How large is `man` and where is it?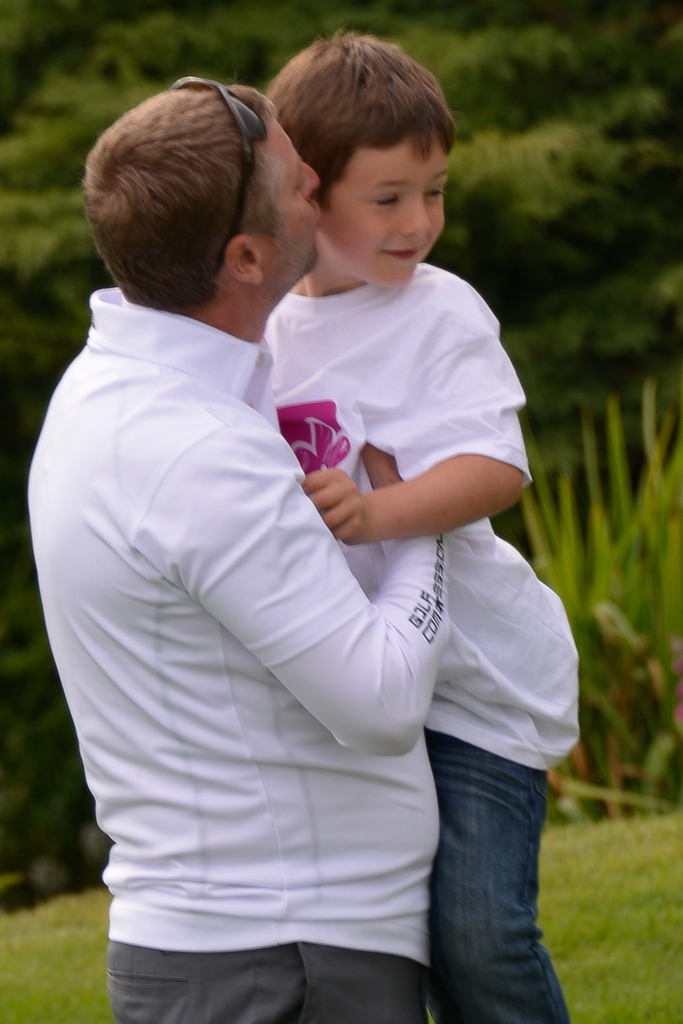
Bounding box: 8/59/485/1023.
